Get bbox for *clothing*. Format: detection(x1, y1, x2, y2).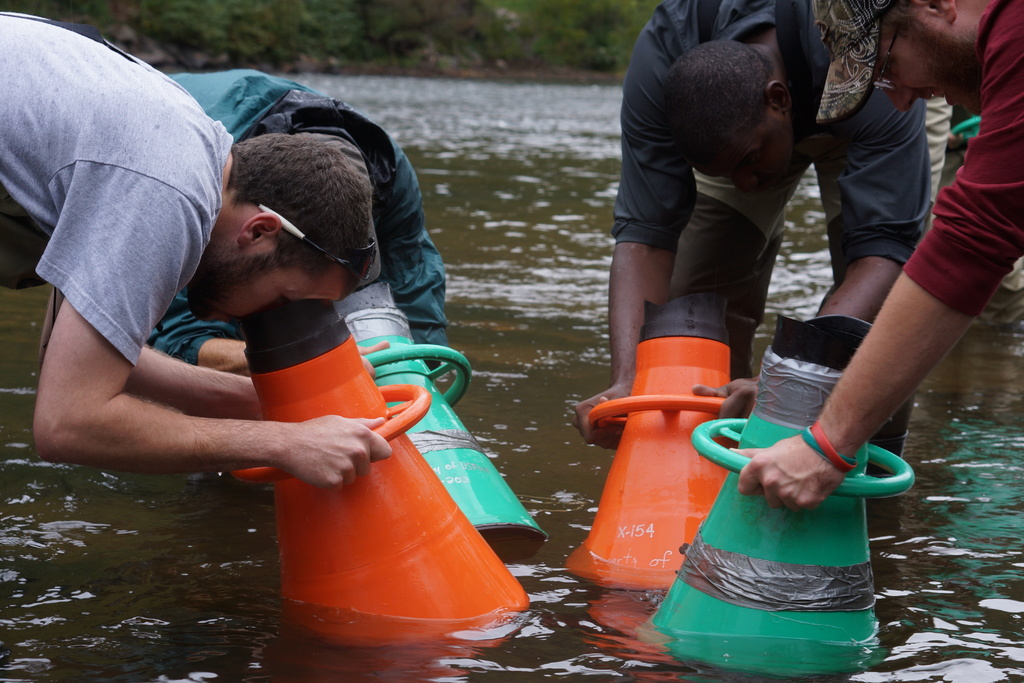
detection(0, 13, 234, 370).
